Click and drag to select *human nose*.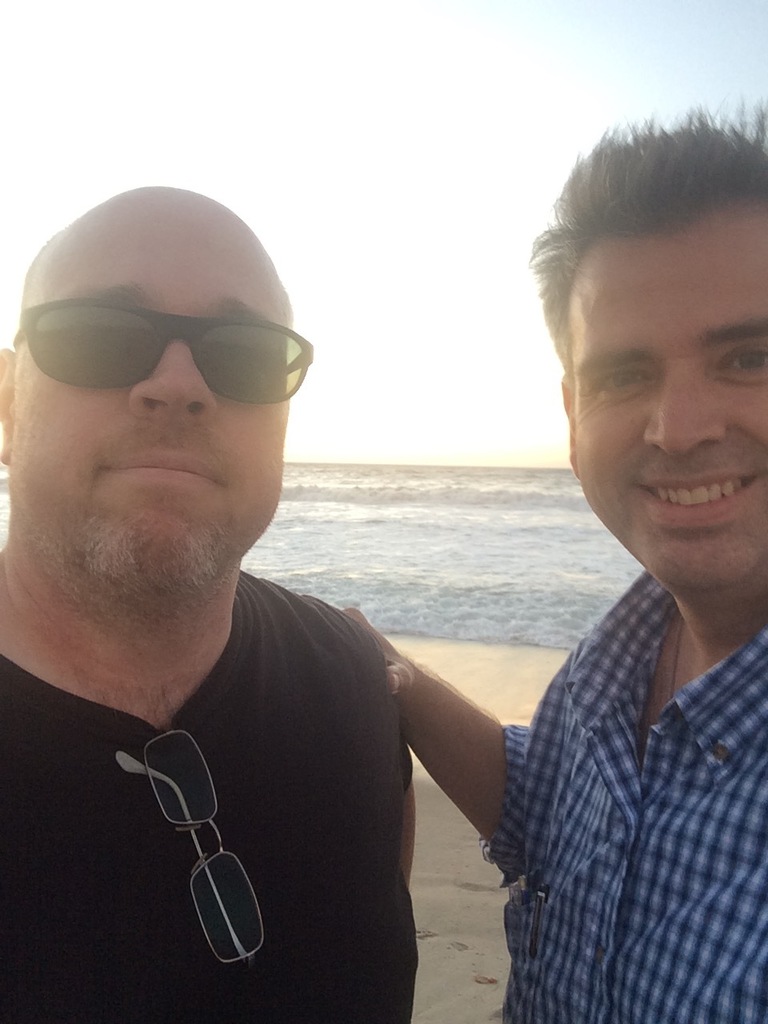
Selection: box=[647, 357, 725, 460].
